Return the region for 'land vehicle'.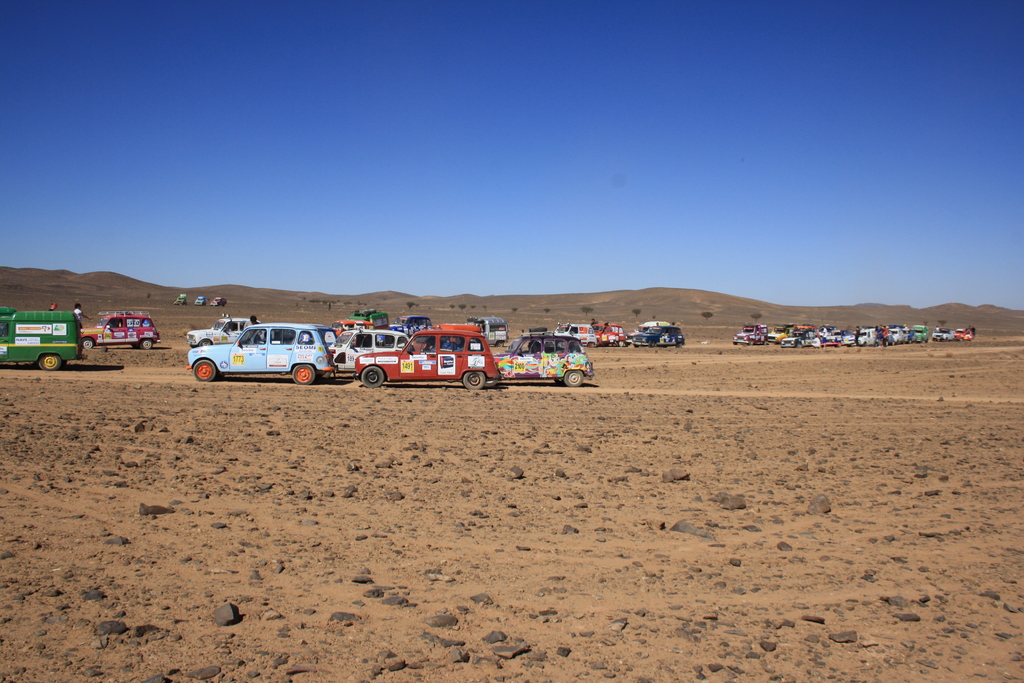
box(179, 298, 182, 300).
